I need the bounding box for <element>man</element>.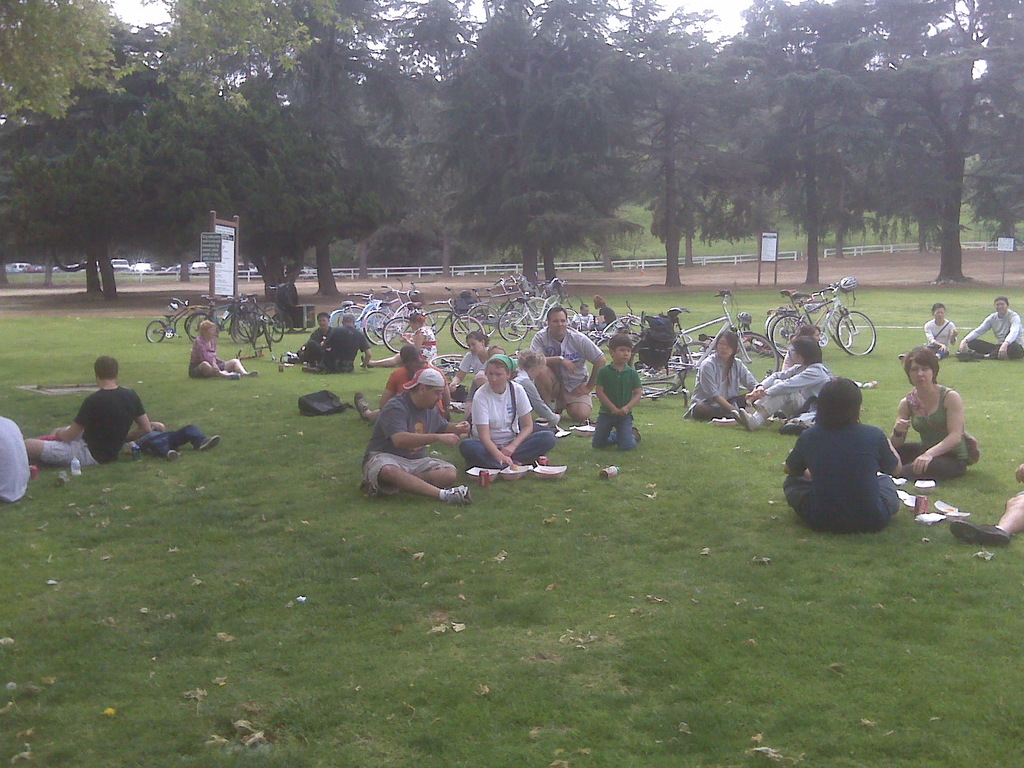
Here it is: BBox(957, 295, 1023, 356).
